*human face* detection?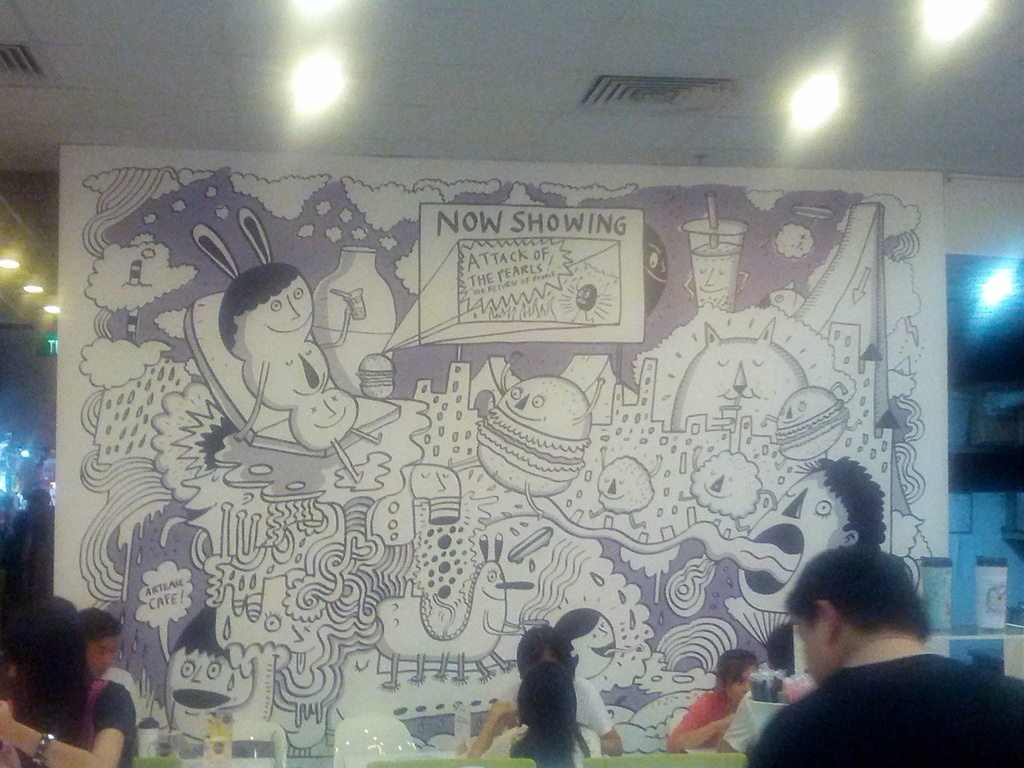
(left=787, top=616, right=842, bottom=685)
